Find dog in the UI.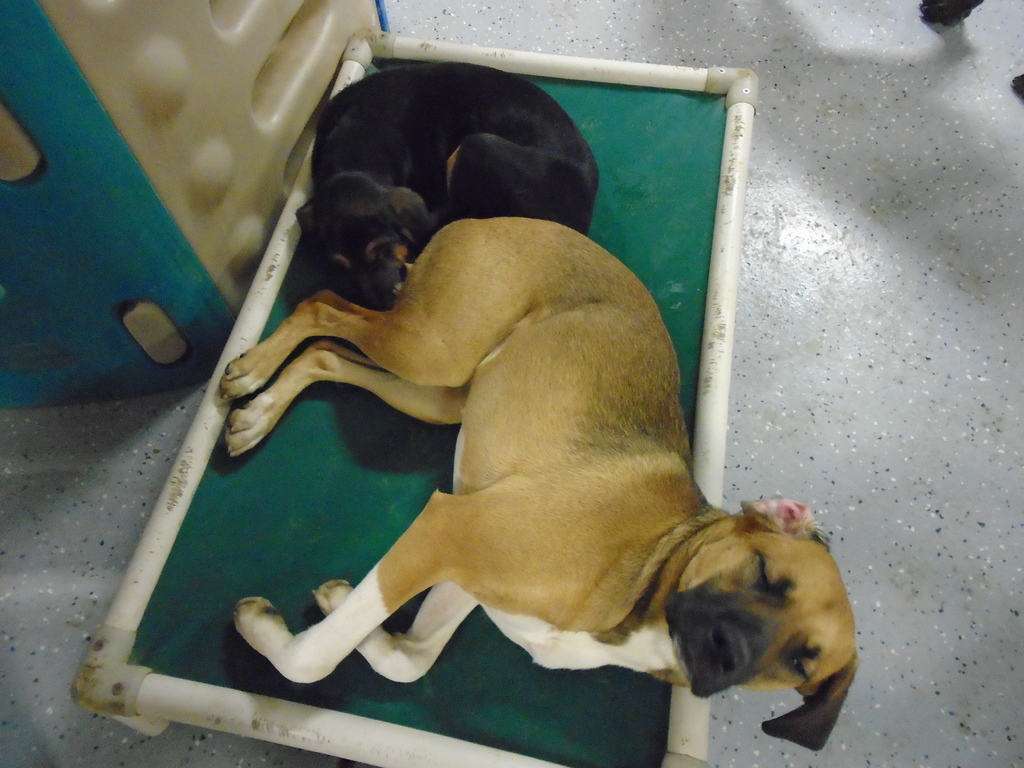
UI element at l=295, t=61, r=599, b=310.
